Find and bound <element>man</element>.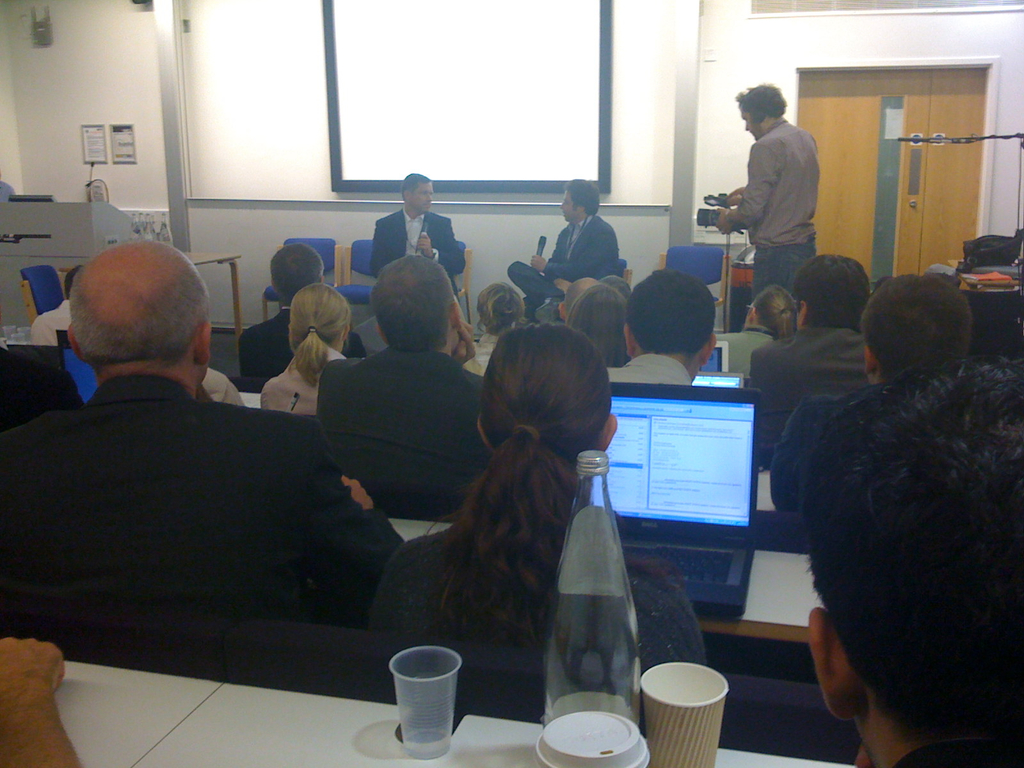
Bound: [left=725, top=72, right=839, bottom=291].
